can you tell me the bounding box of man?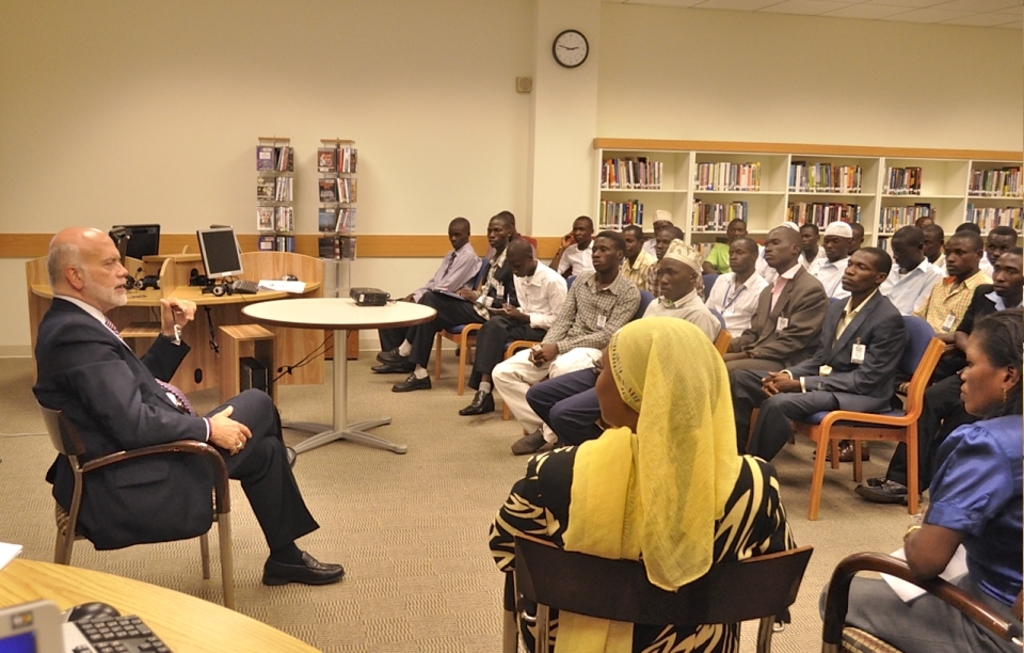
[525,240,721,452].
